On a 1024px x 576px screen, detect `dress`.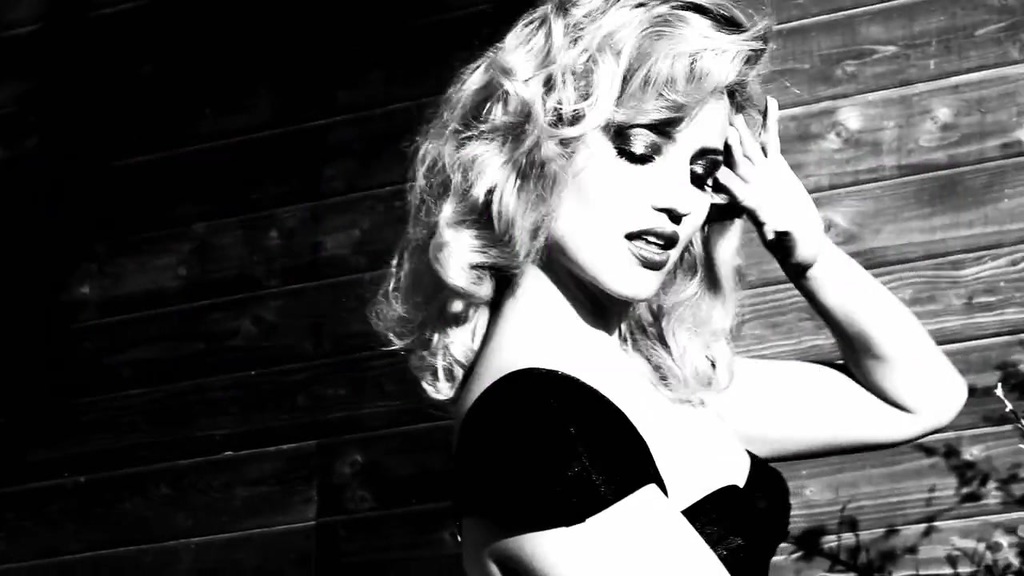
463,366,795,575.
